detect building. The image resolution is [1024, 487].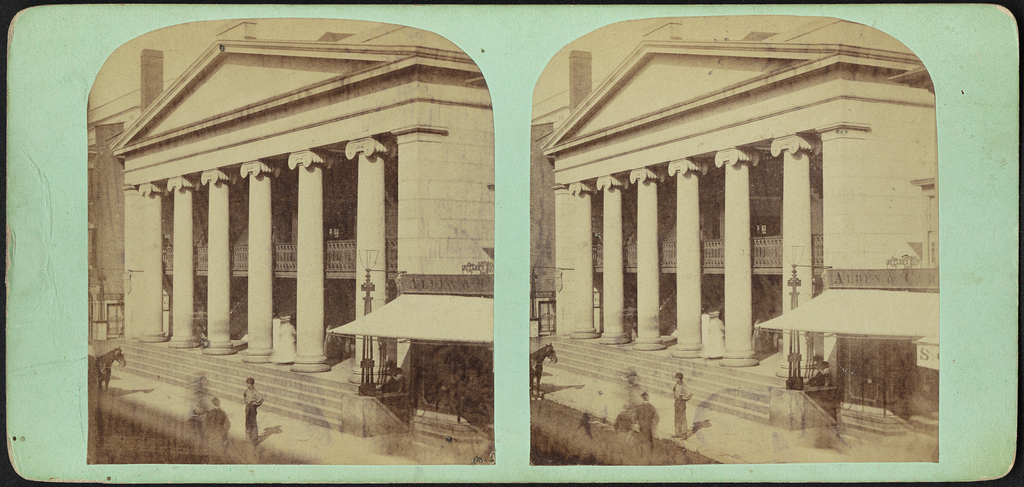
locate(532, 24, 944, 438).
